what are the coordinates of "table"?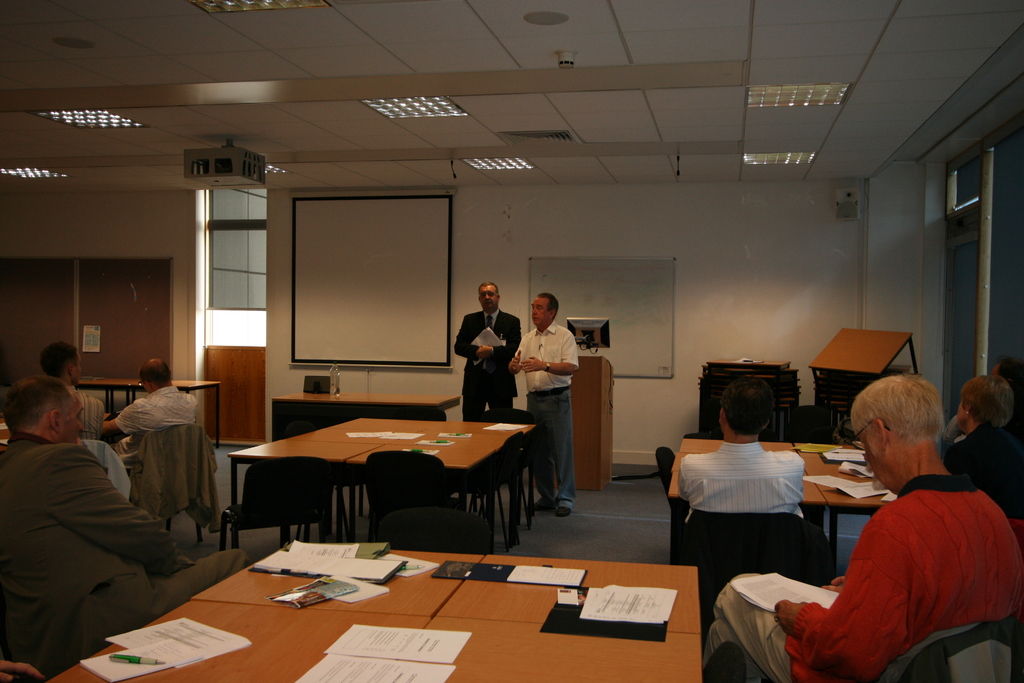
BBox(809, 333, 927, 391).
